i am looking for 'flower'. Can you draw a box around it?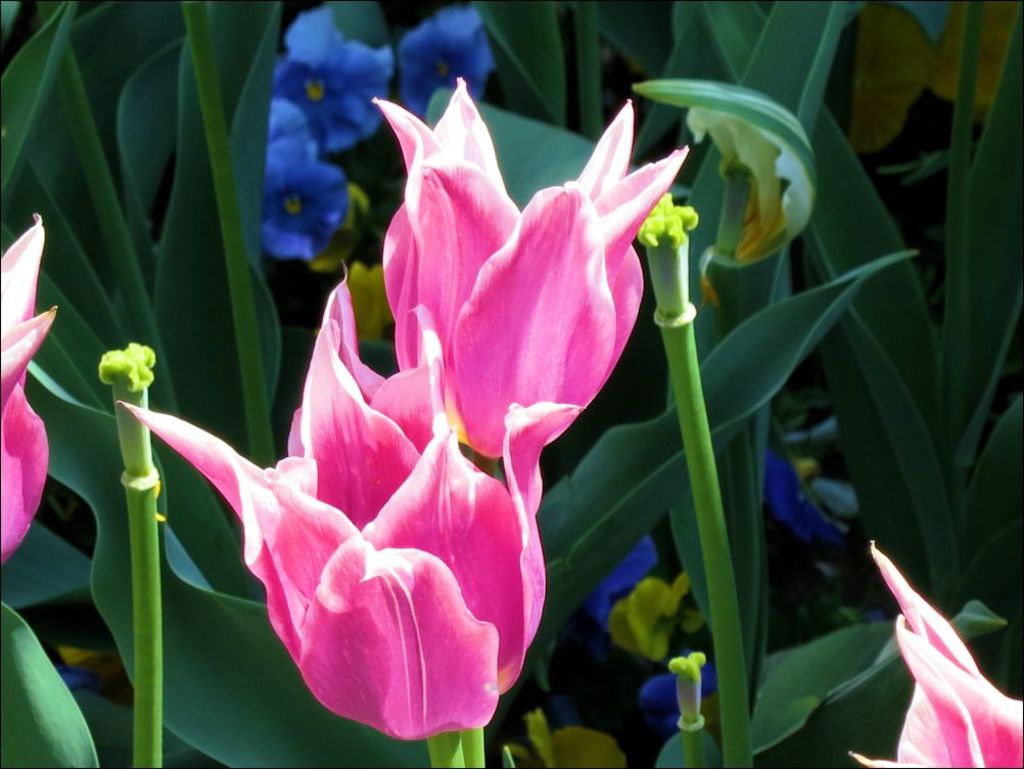
Sure, the bounding box is [366,77,692,458].
